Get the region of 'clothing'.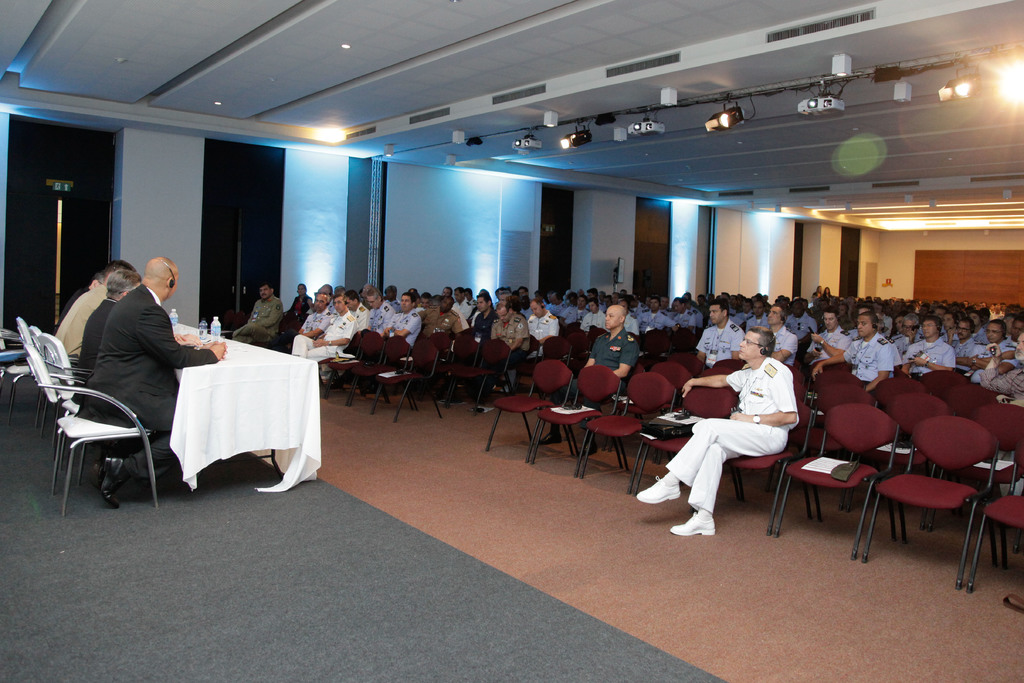
region(786, 309, 817, 349).
